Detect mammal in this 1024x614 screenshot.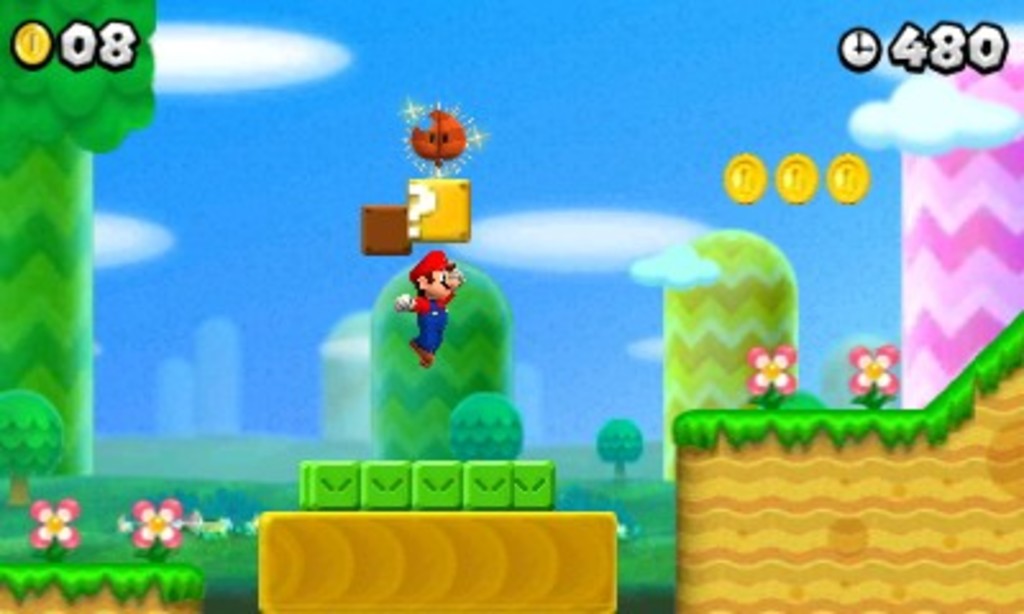
Detection: region(397, 253, 463, 368).
